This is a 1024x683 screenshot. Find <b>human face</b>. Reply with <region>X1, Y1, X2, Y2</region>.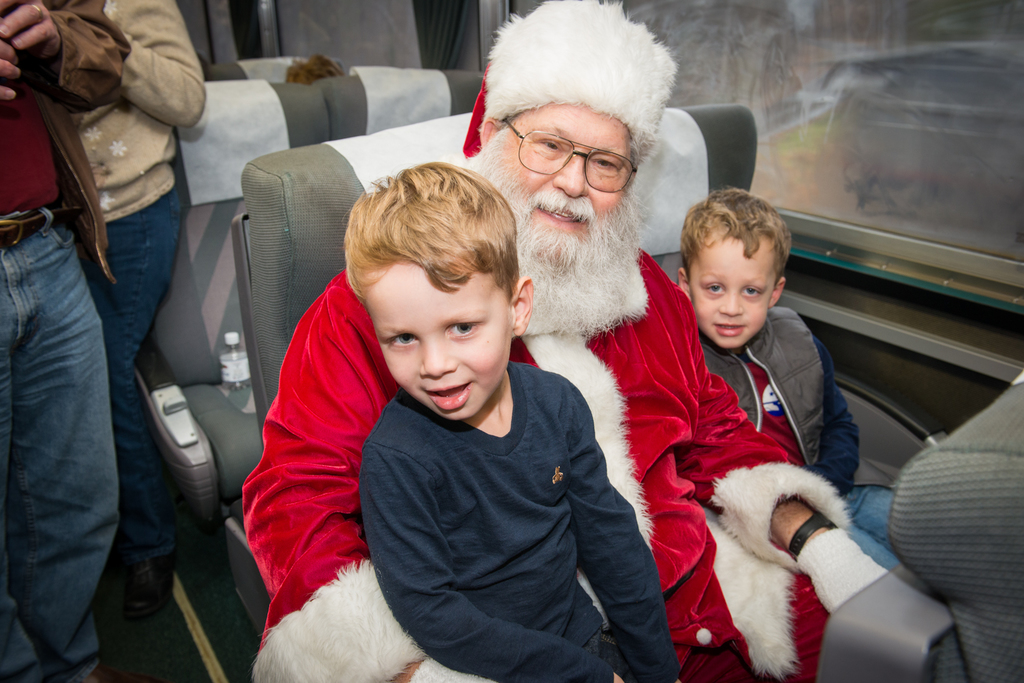
<region>690, 234, 782, 349</region>.
